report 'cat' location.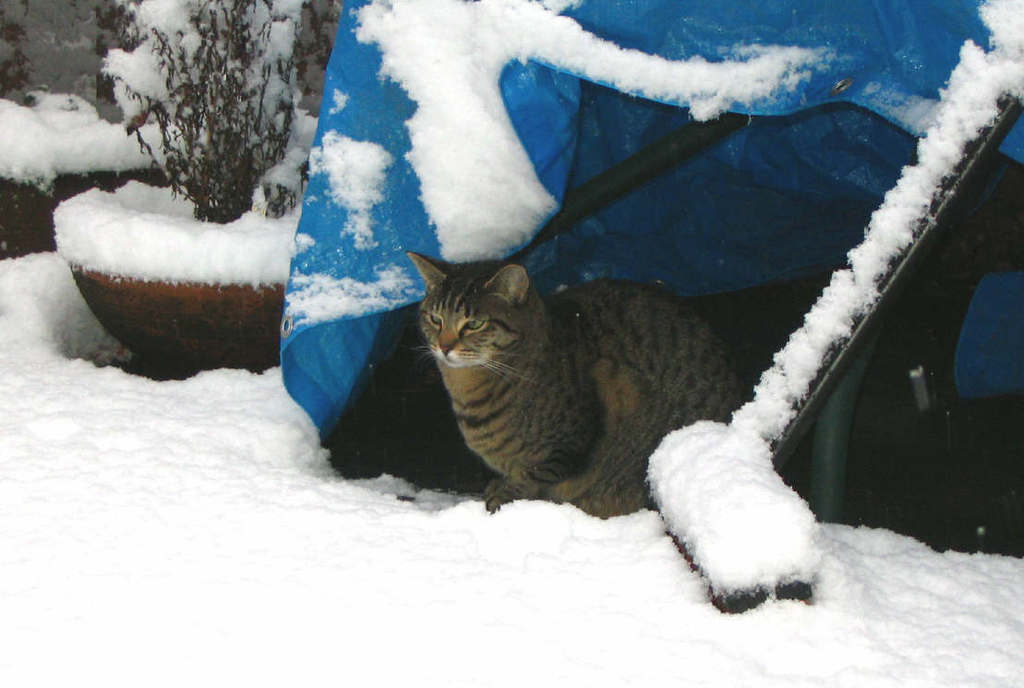
Report: region(404, 248, 752, 533).
